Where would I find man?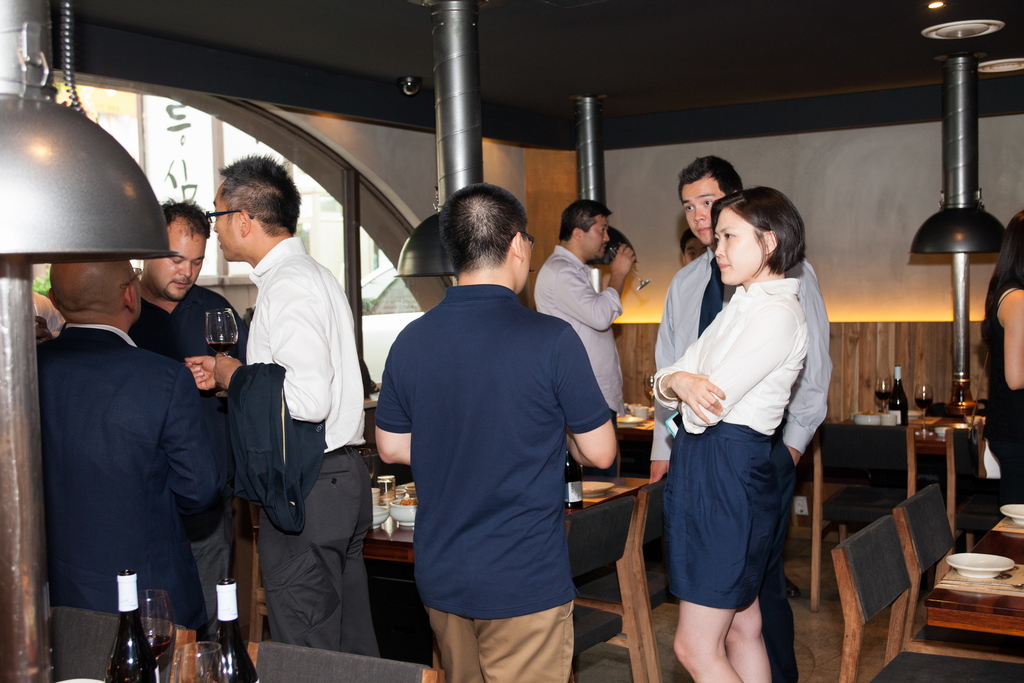
At <box>373,195,631,668</box>.
